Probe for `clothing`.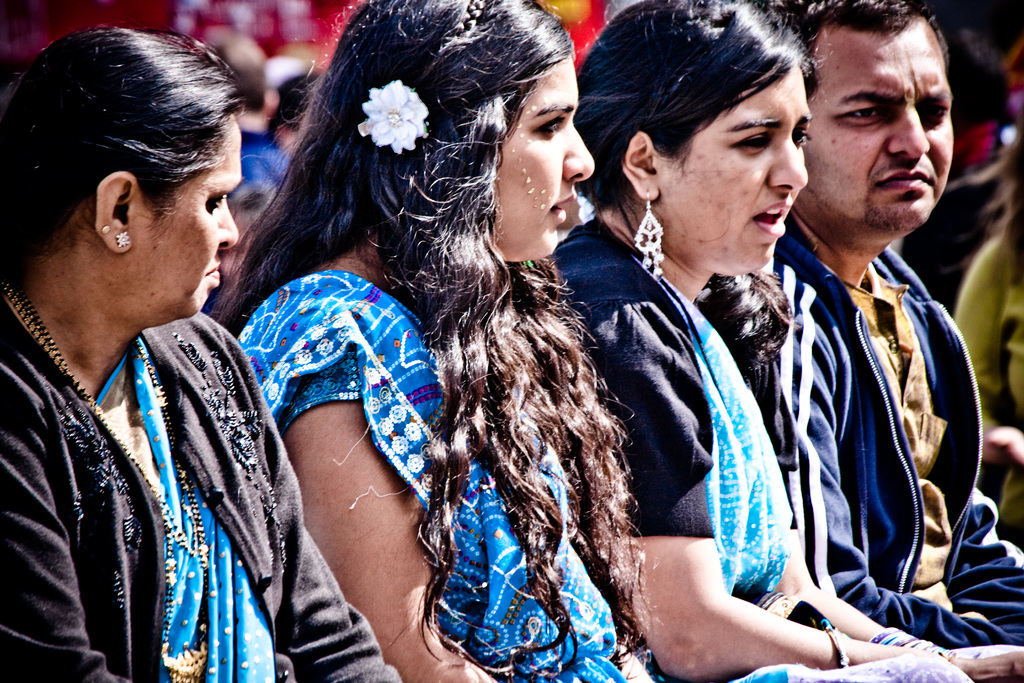
Probe result: select_region(713, 217, 1023, 650).
